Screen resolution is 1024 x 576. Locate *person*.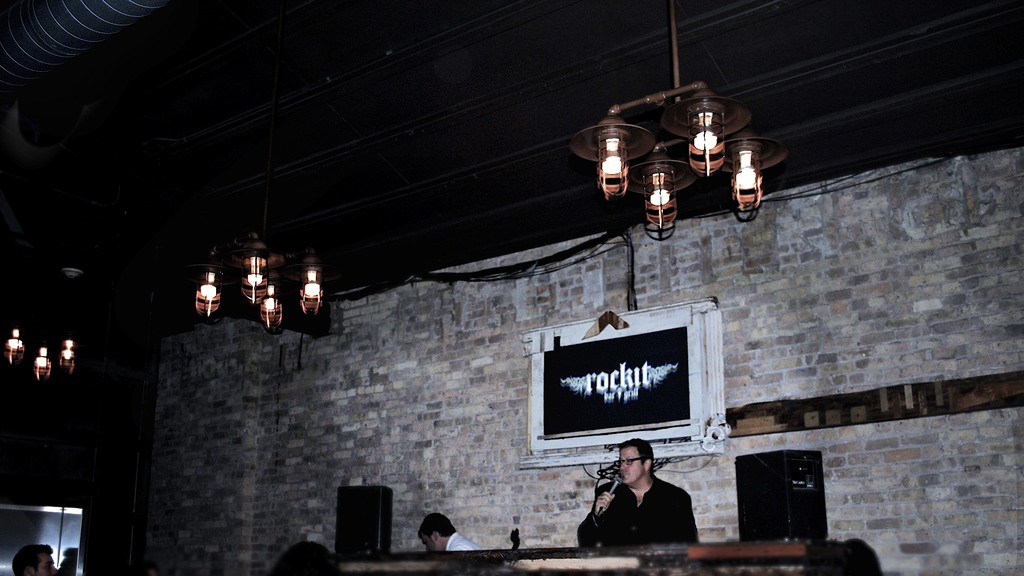
crop(578, 436, 698, 553).
